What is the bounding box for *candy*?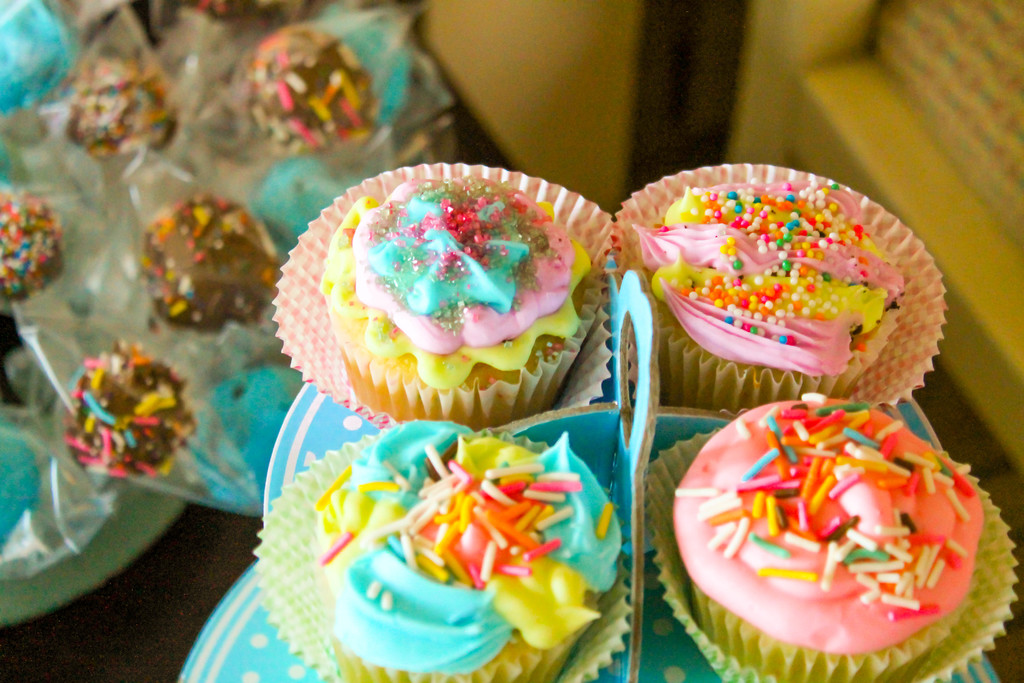
[left=308, top=443, right=632, bottom=596].
